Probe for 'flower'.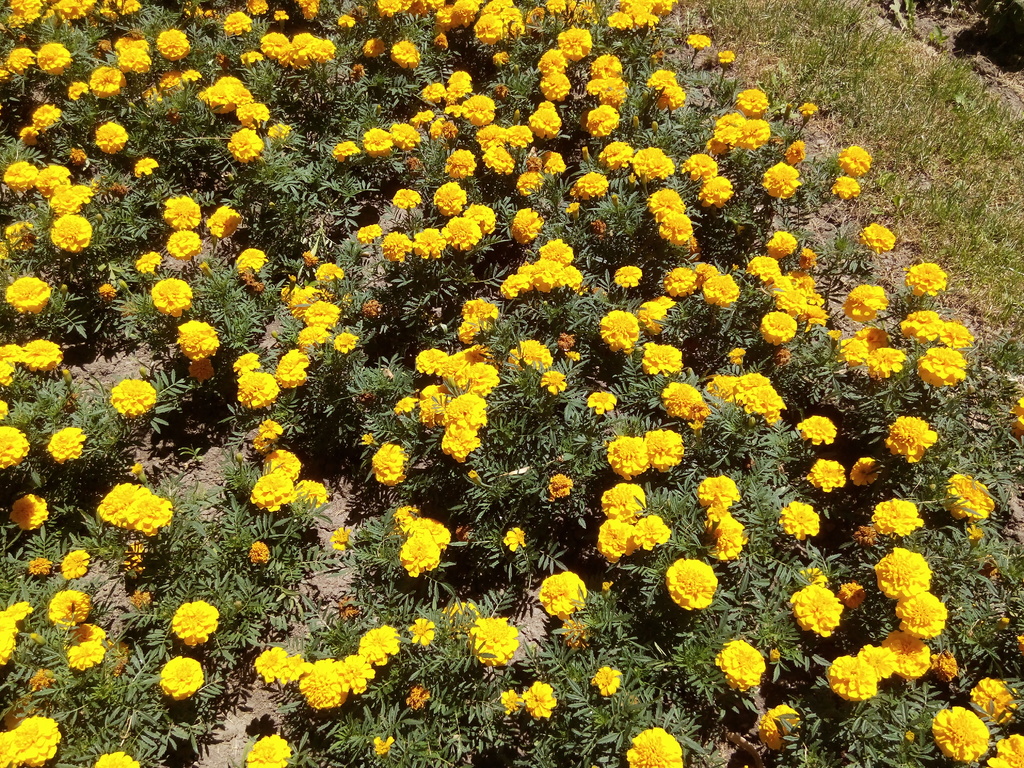
Probe result: 737, 83, 764, 100.
